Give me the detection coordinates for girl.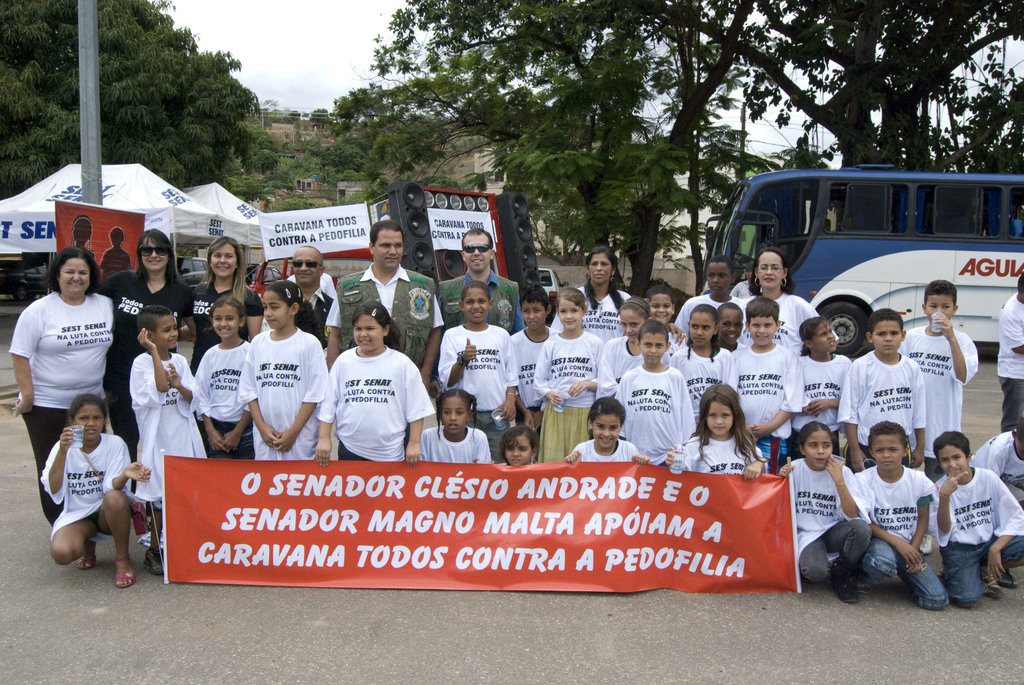
locate(435, 279, 522, 461).
